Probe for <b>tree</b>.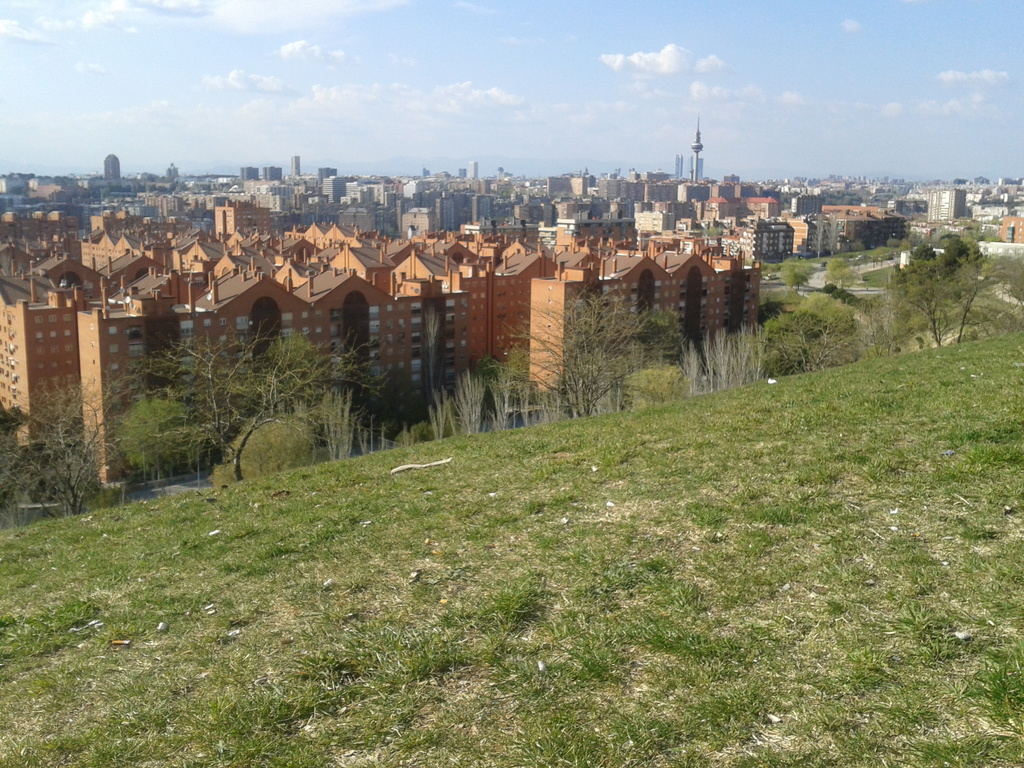
Probe result: left=0, top=364, right=152, bottom=518.
